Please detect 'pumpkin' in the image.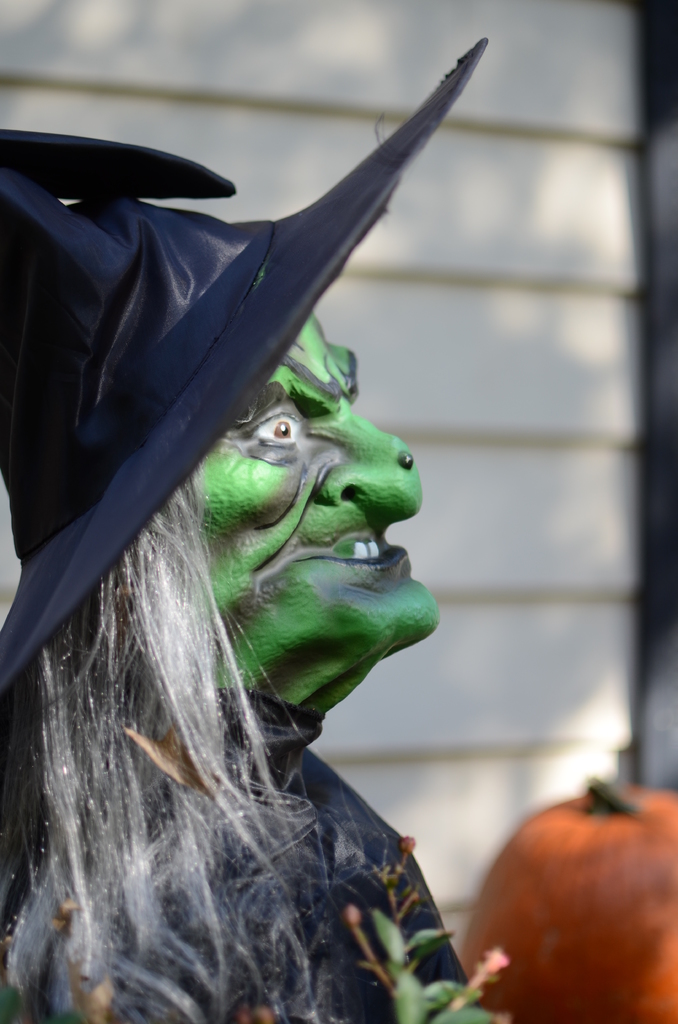
[465,774,677,1023].
